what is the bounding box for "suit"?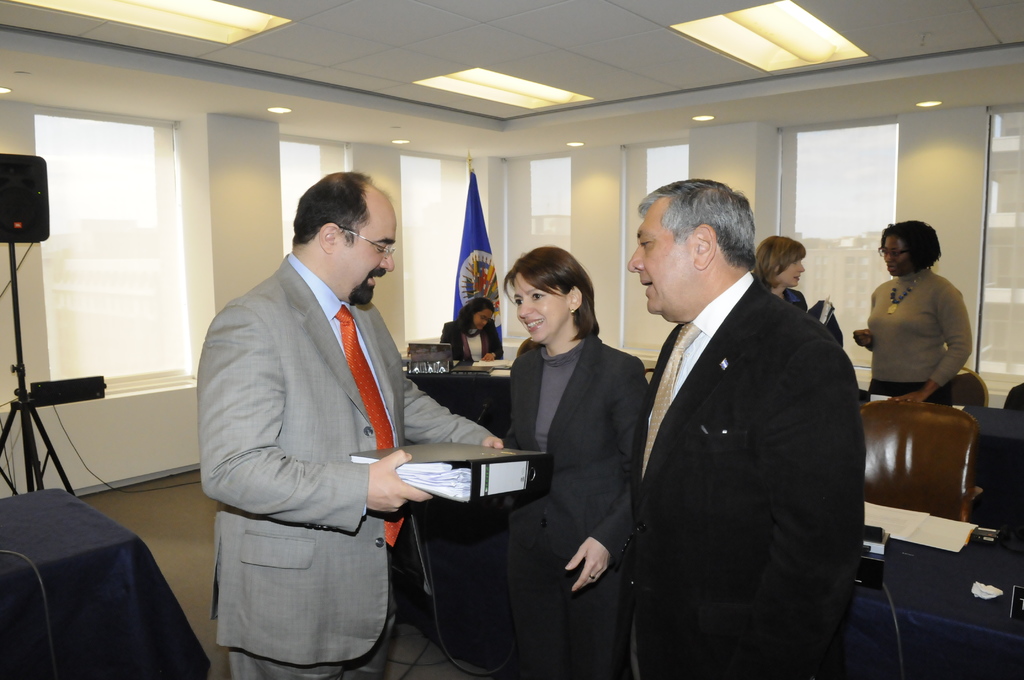
501/332/656/674.
